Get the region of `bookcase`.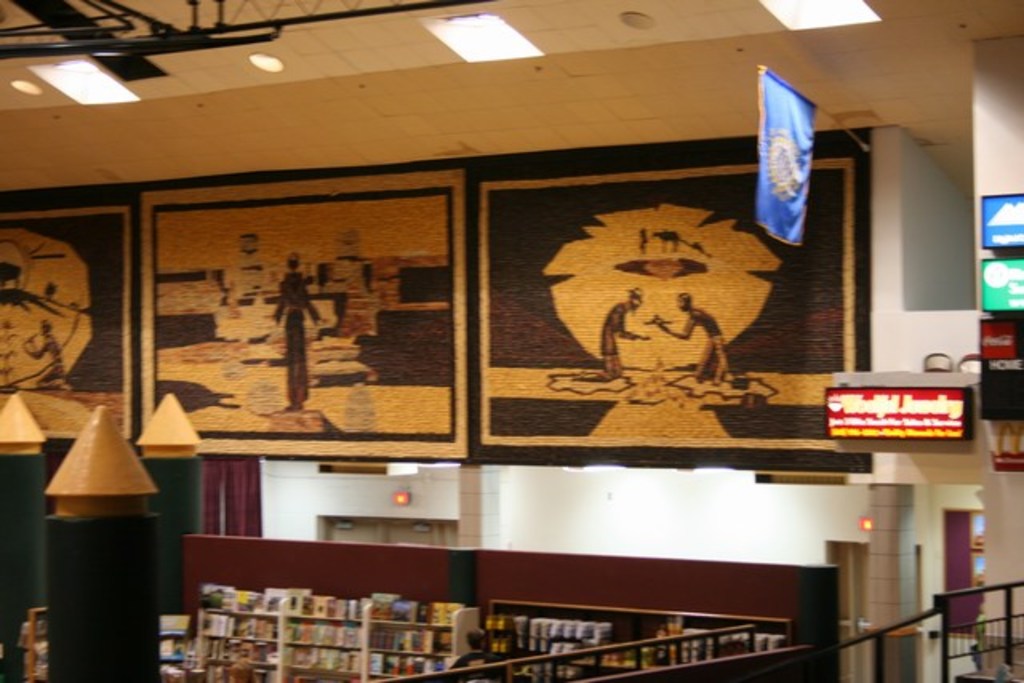
locate(152, 534, 842, 681).
